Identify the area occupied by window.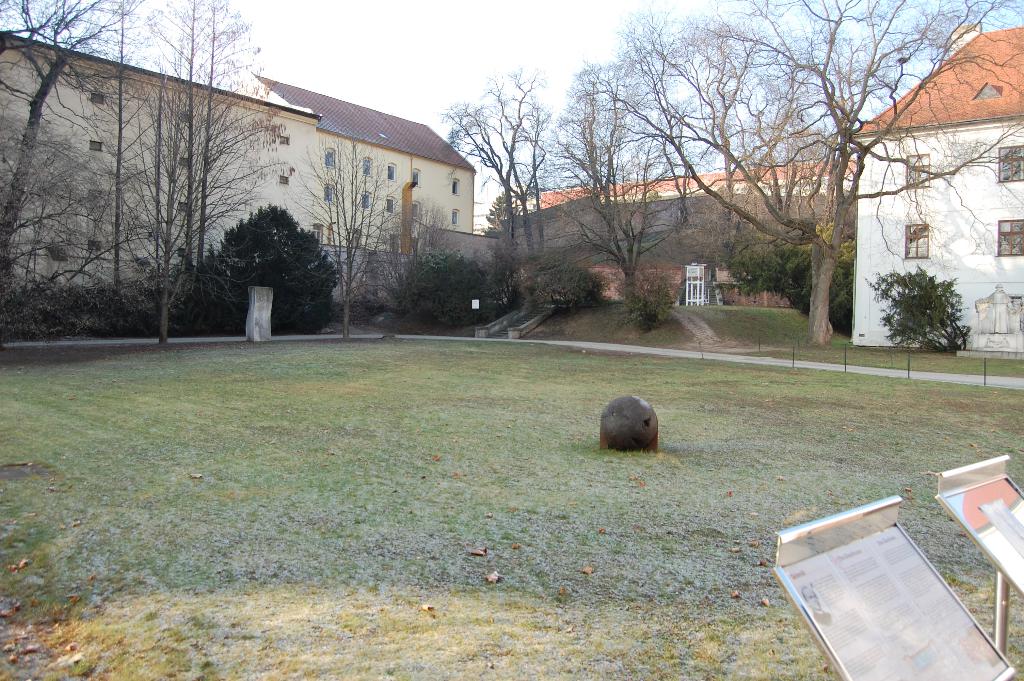
Area: 386:163:396:181.
